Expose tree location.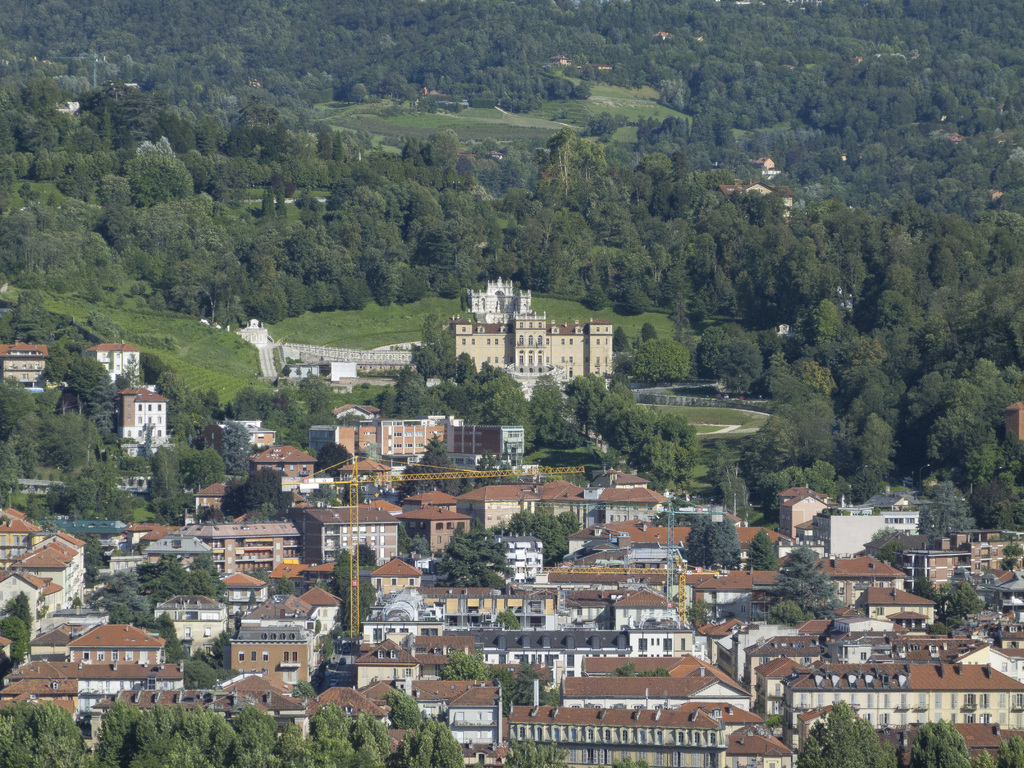
Exposed at 856:531:926:573.
